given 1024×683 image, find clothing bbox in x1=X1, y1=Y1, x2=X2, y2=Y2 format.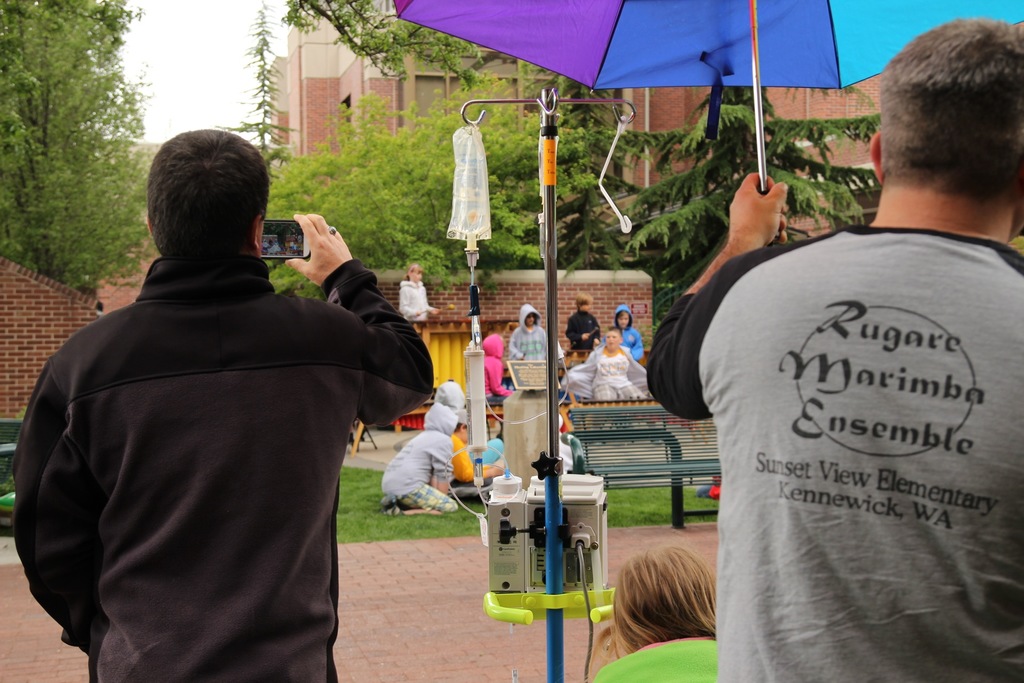
x1=379, y1=403, x2=459, y2=519.
